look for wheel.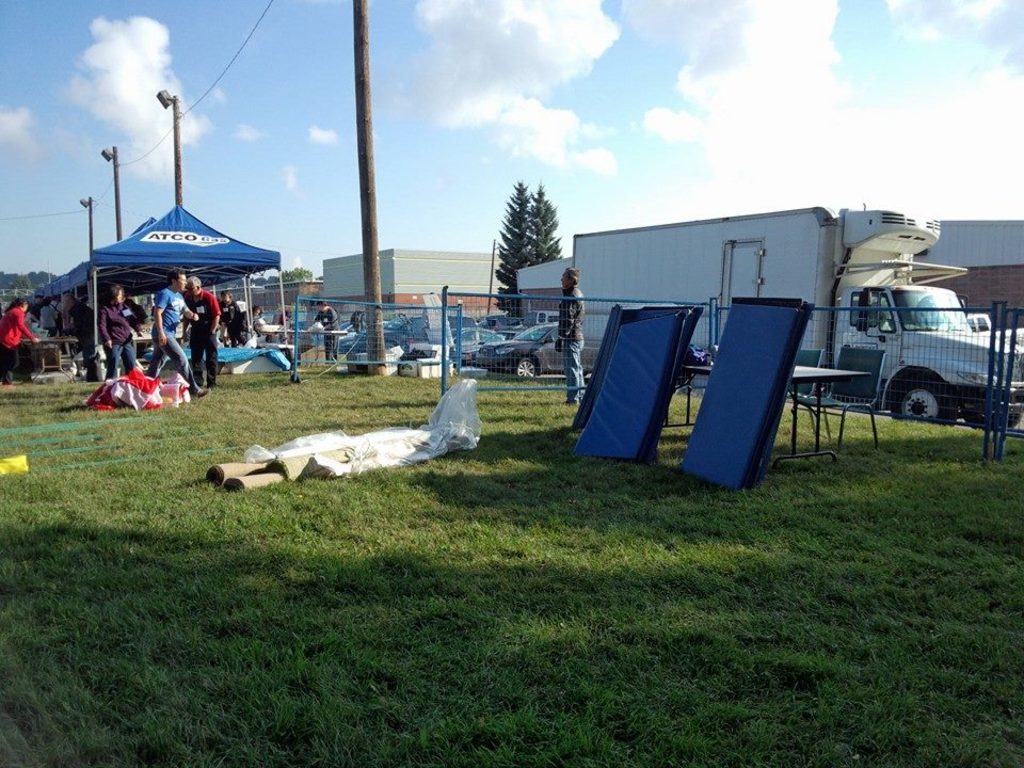
Found: rect(885, 373, 964, 428).
